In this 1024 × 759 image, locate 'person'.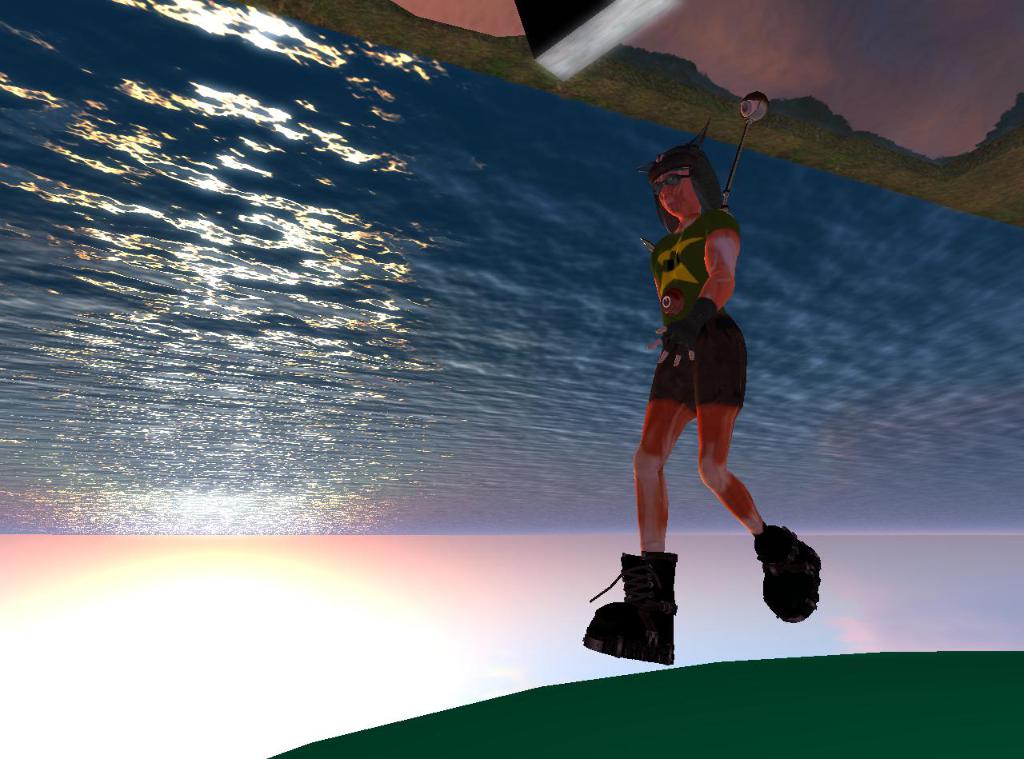
Bounding box: {"left": 632, "top": 128, "right": 813, "bottom": 656}.
